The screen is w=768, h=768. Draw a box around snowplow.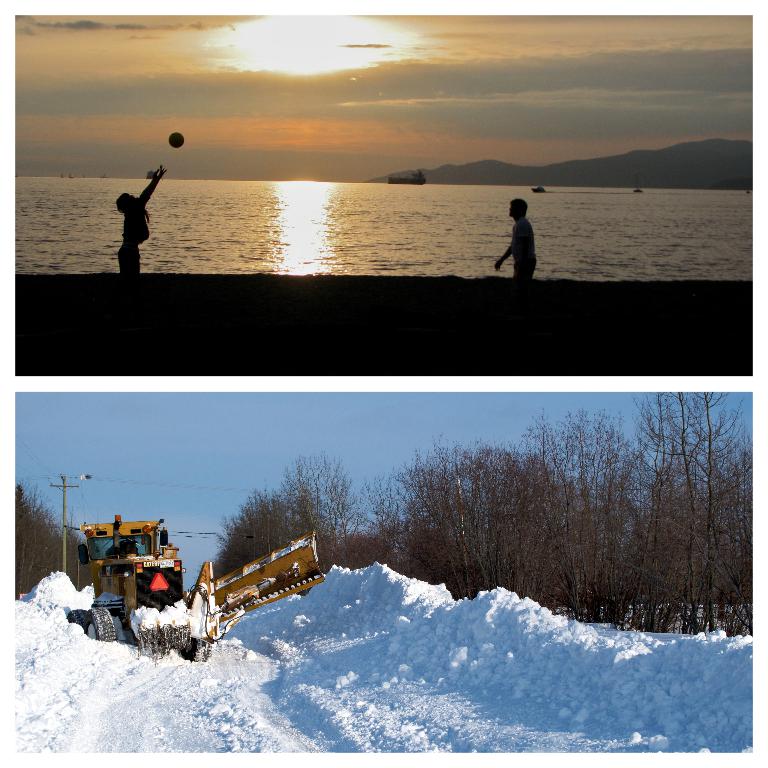
region(66, 510, 327, 662).
